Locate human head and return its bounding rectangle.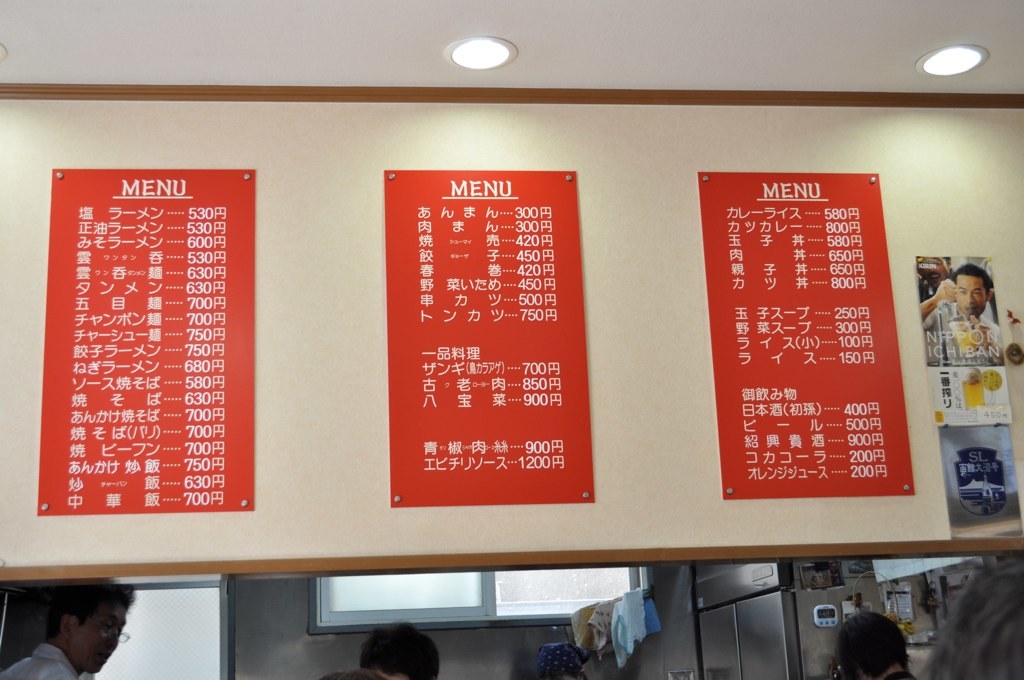
952:262:993:318.
